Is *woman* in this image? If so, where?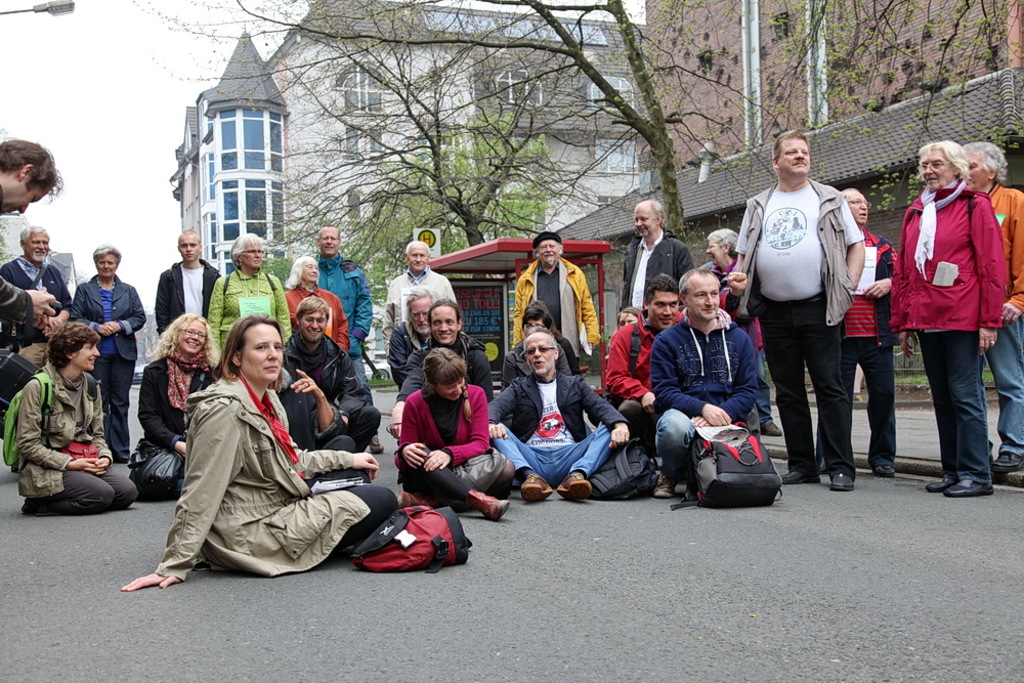
Yes, at rect(700, 227, 780, 433).
